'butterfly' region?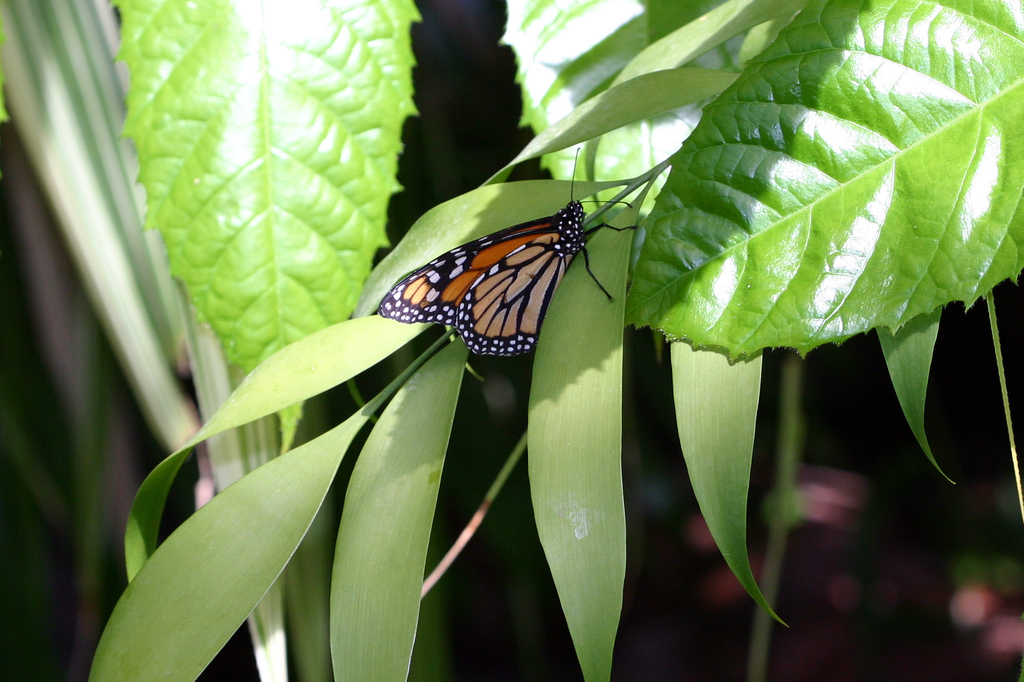
<bbox>377, 188, 603, 364</bbox>
